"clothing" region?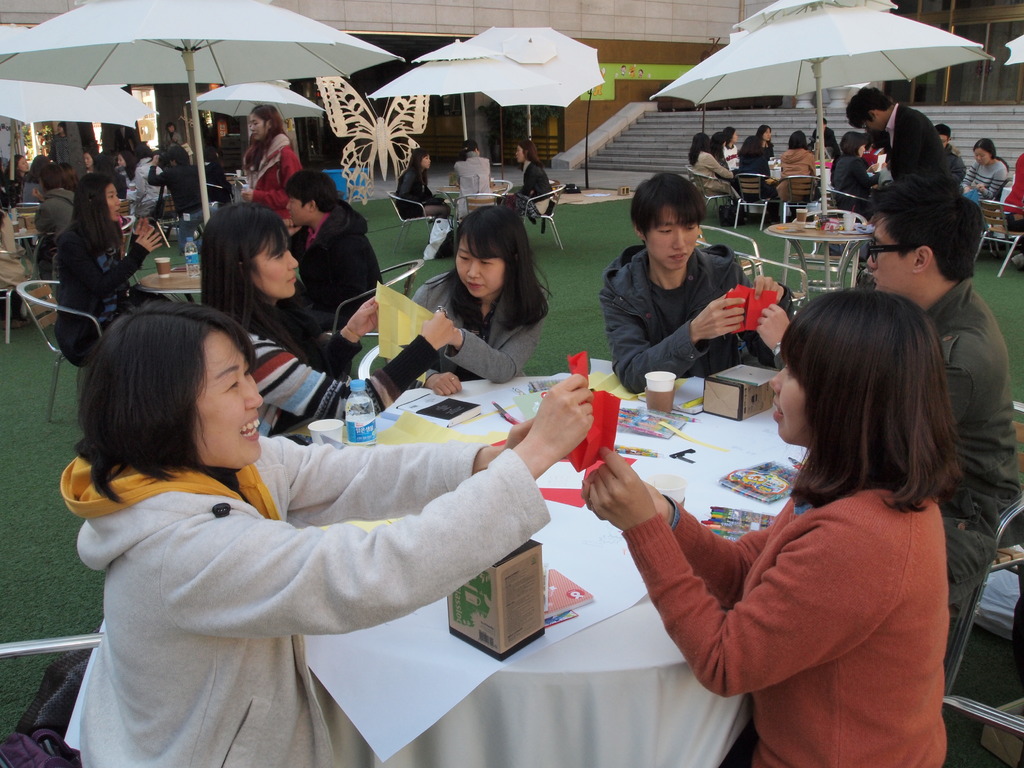
{"x1": 126, "y1": 159, "x2": 168, "y2": 206}
